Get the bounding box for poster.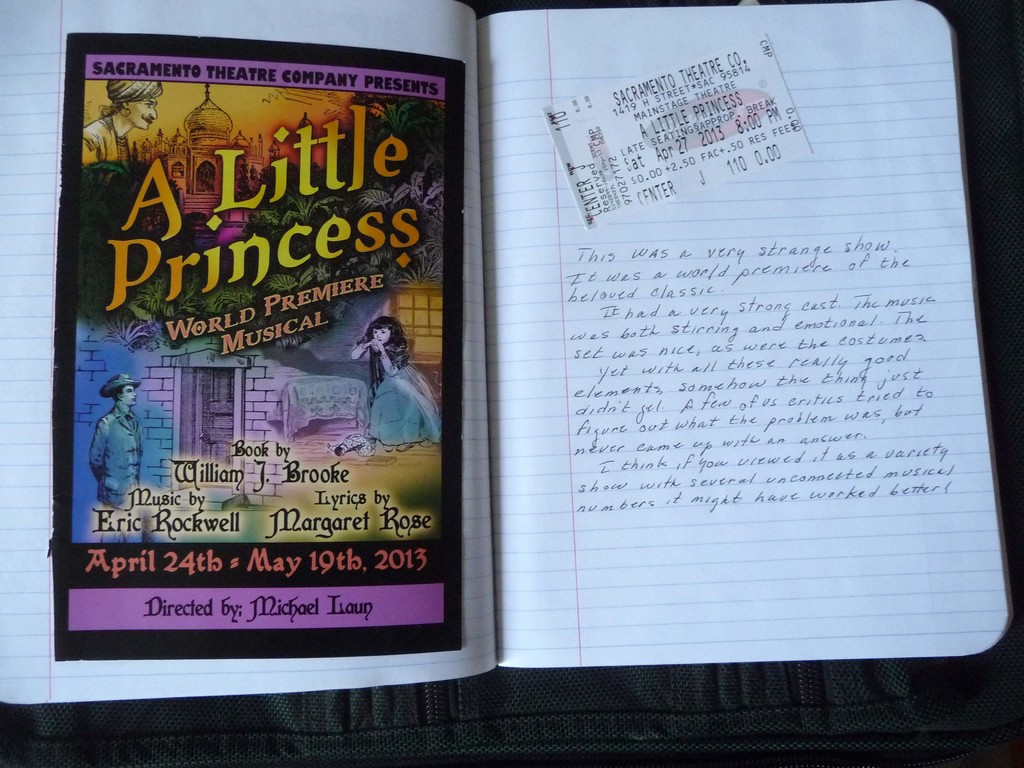
region(55, 32, 467, 660).
